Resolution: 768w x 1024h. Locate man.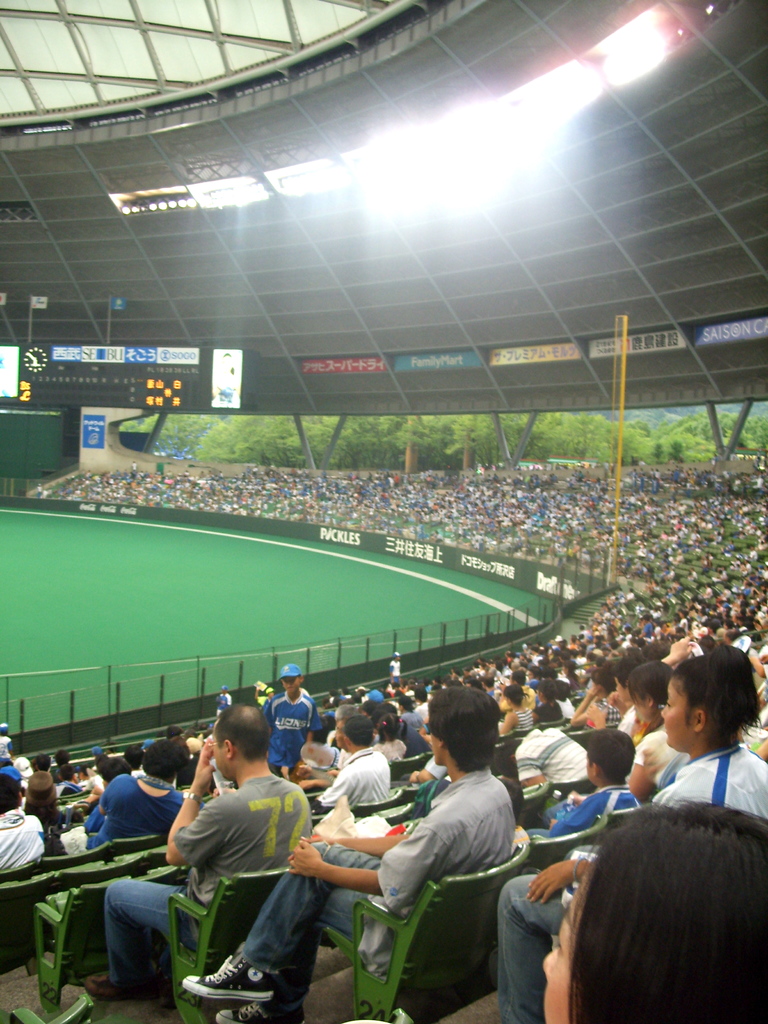
[318,711,388,803].
